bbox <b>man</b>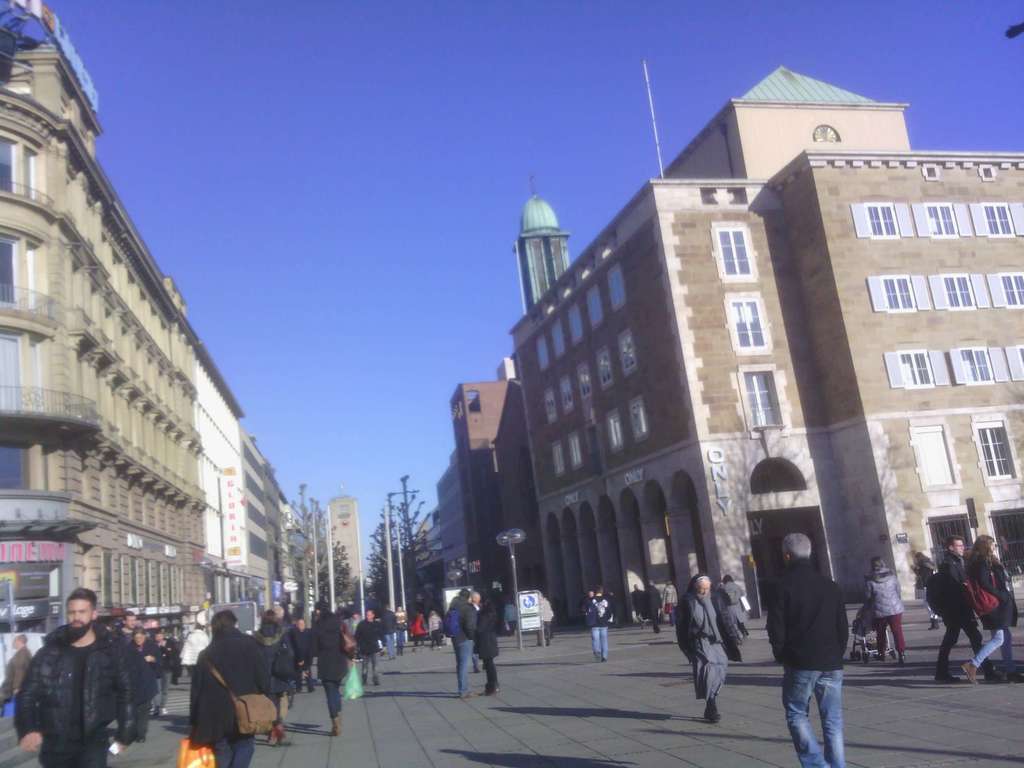
box(15, 595, 146, 767)
